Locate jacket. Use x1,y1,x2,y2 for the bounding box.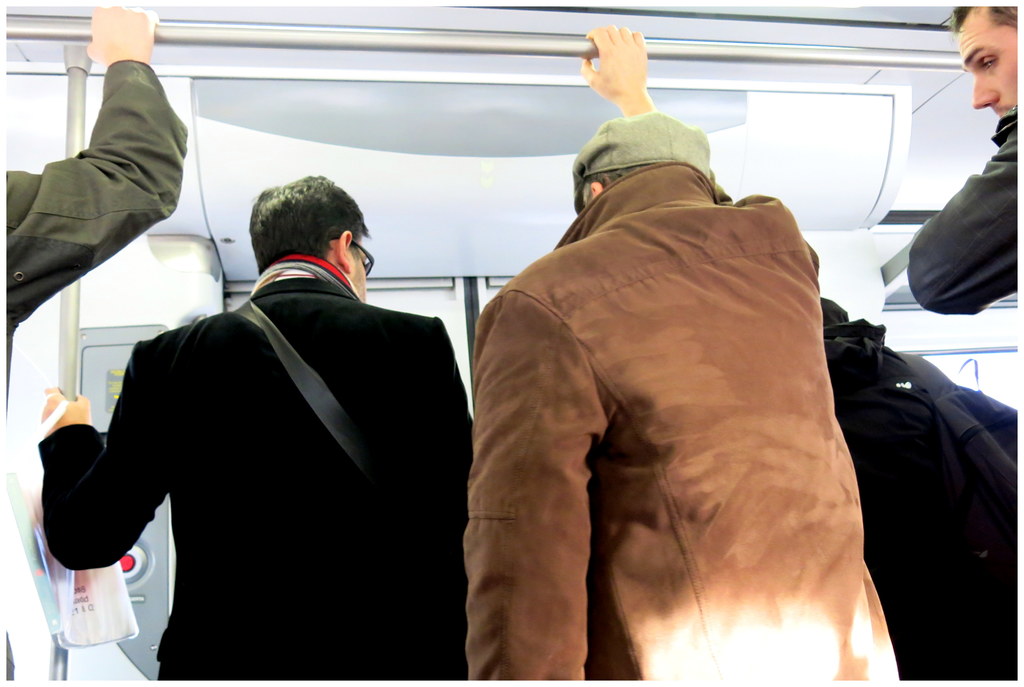
444,74,888,686.
